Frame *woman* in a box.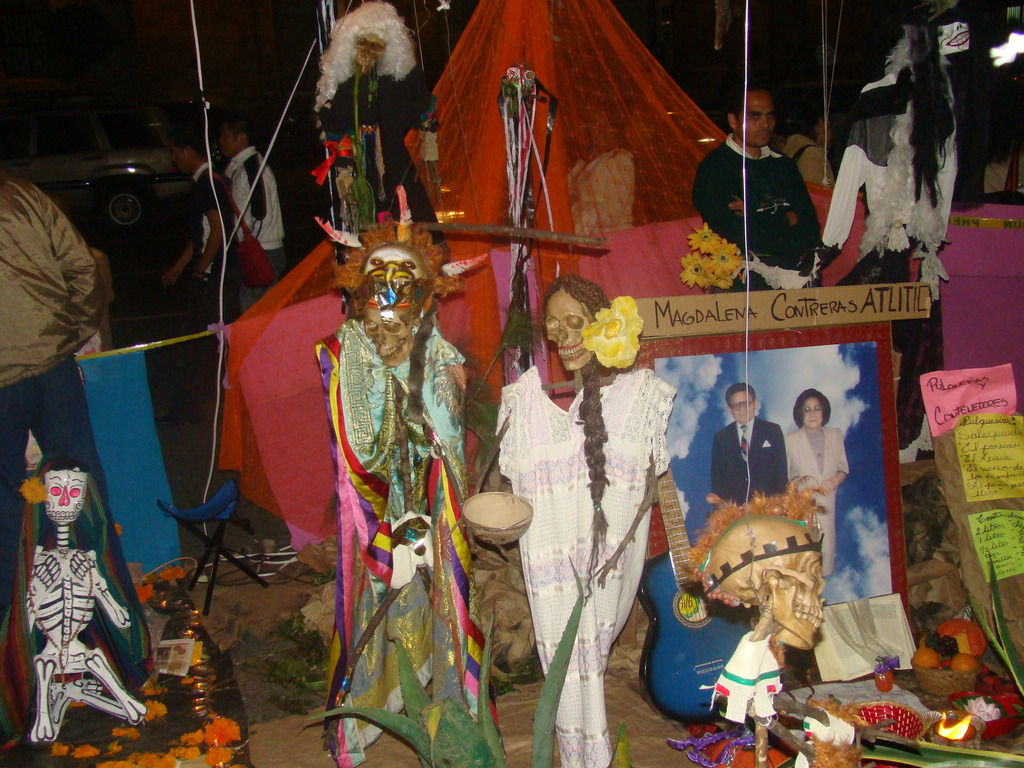
pyautogui.locateOnScreen(779, 395, 847, 566).
